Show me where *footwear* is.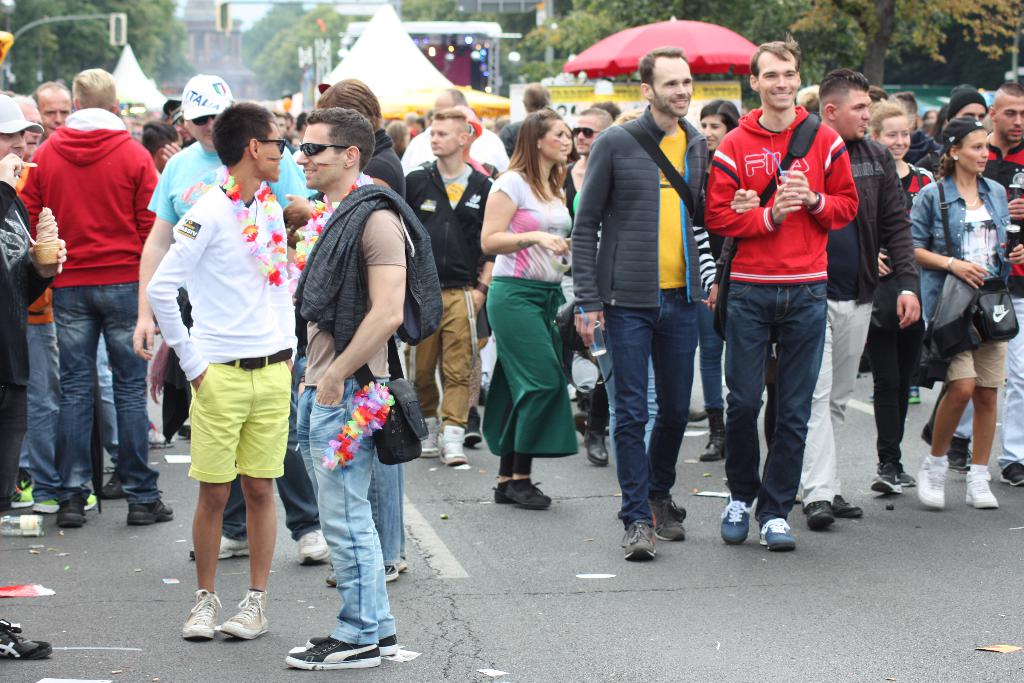
*footwear* is at left=806, top=499, right=831, bottom=532.
